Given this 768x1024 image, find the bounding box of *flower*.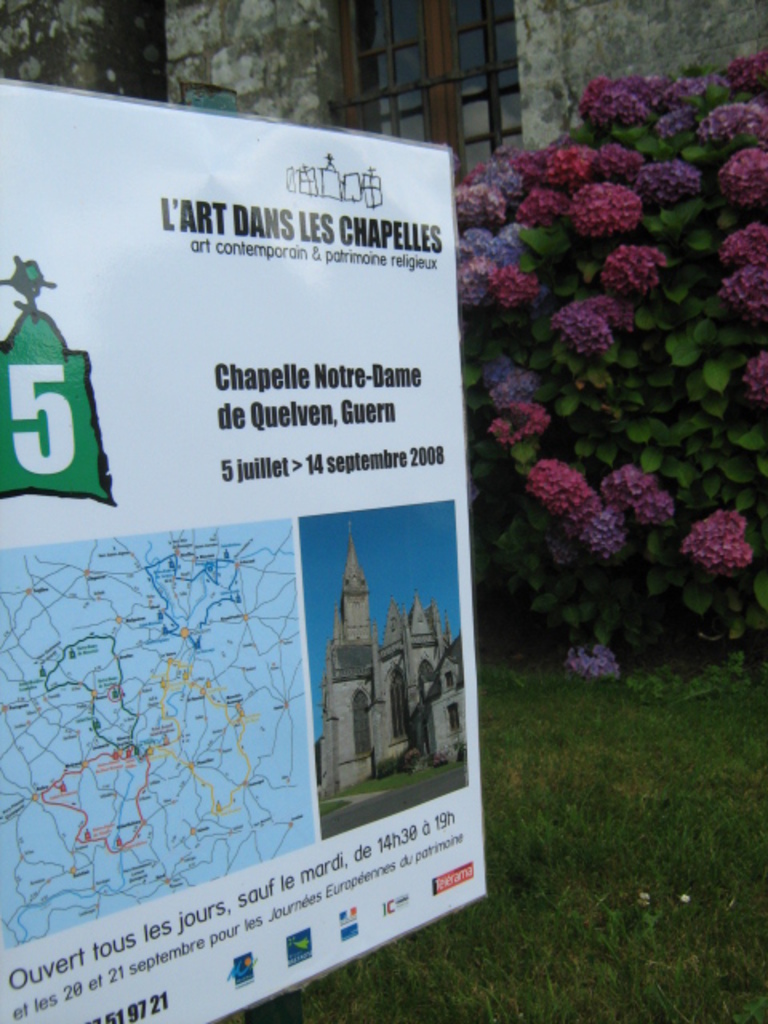
bbox=[589, 147, 634, 176].
